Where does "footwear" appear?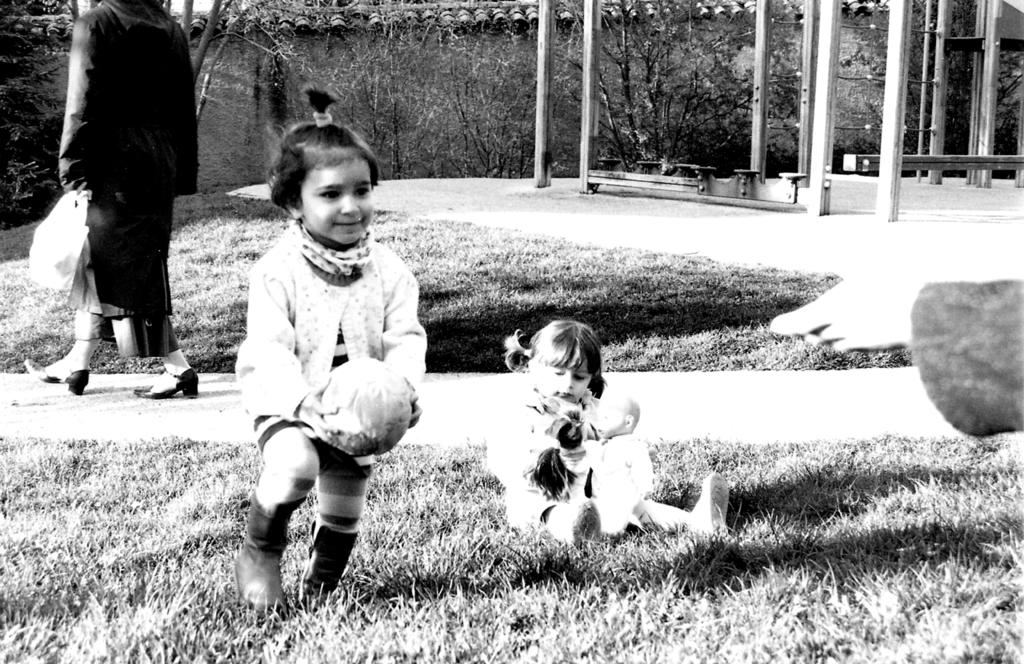
Appears at bbox=[297, 525, 360, 615].
